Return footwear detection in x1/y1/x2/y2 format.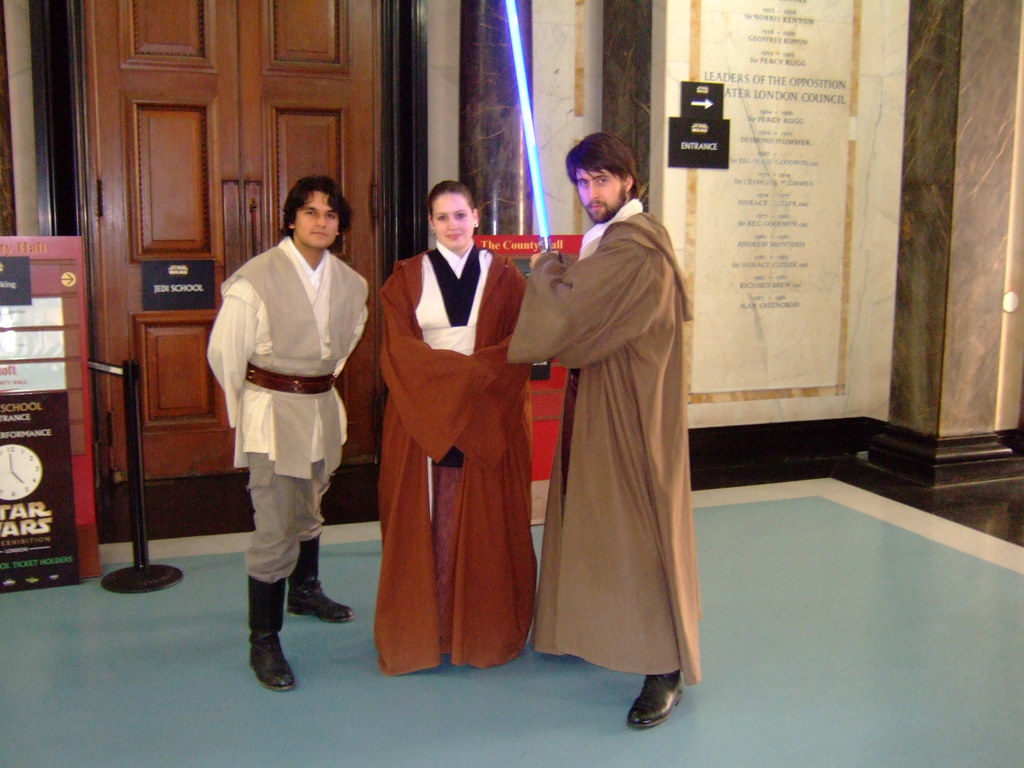
232/588/295/693.
